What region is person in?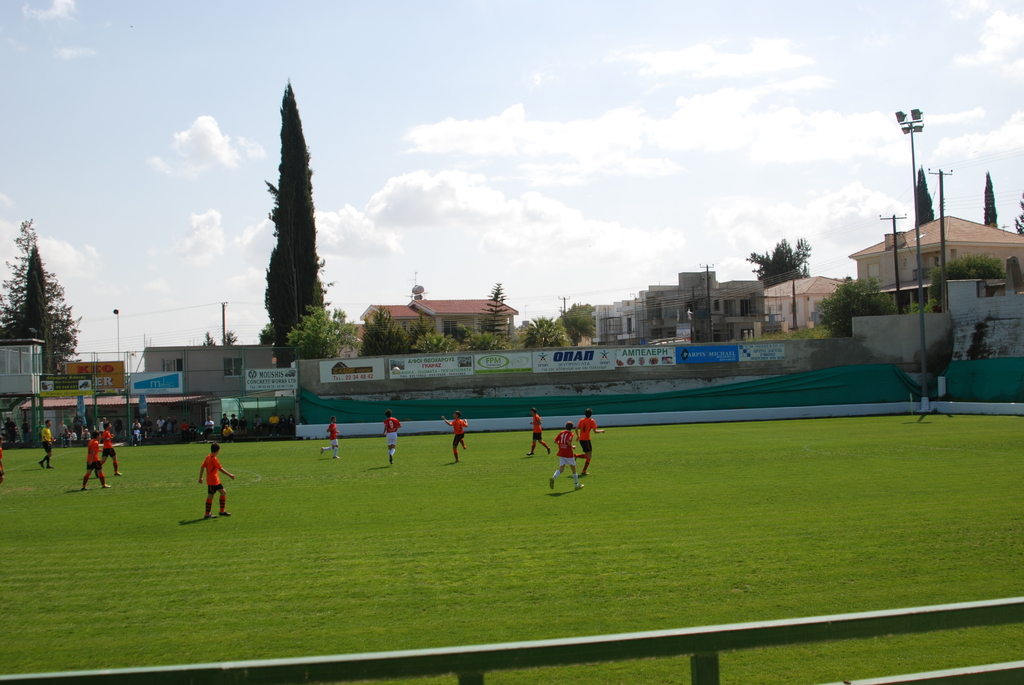
bbox(381, 409, 403, 463).
